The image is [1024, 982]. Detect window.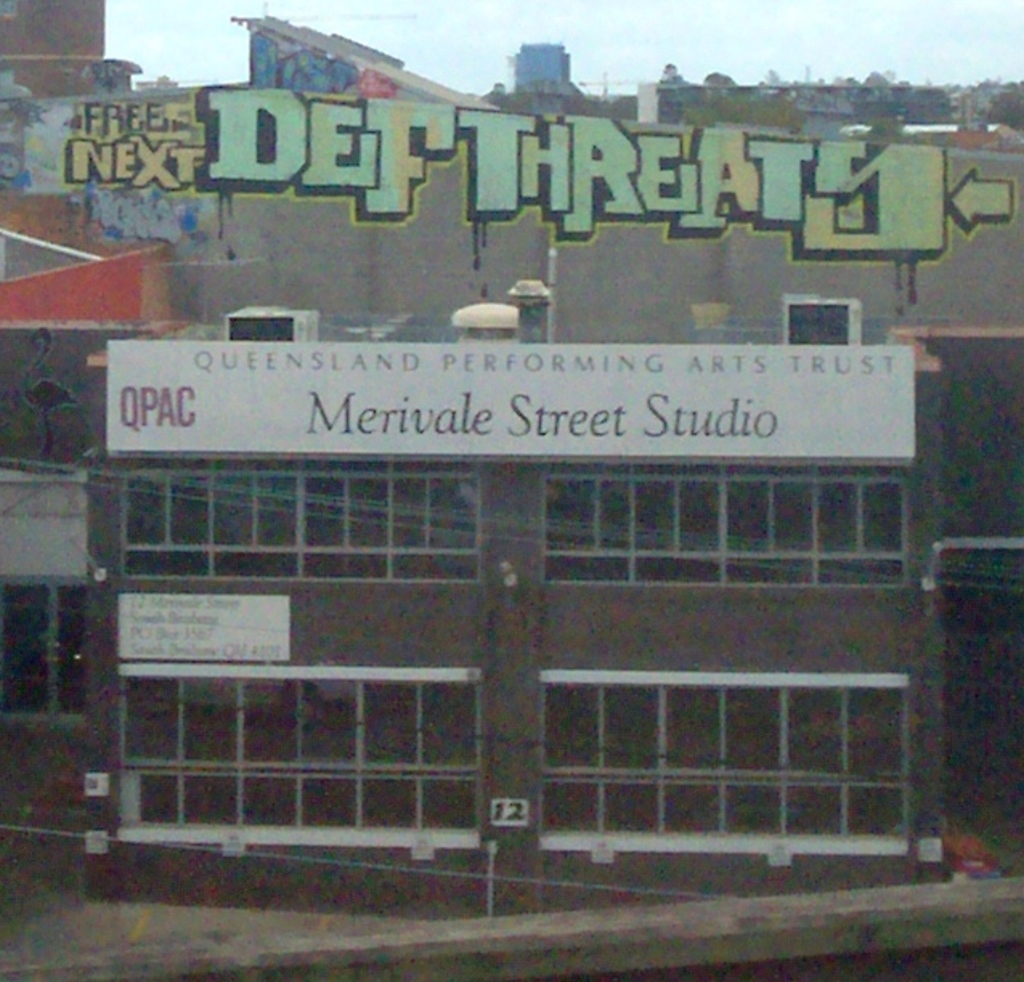
Detection: bbox=[215, 303, 319, 337].
